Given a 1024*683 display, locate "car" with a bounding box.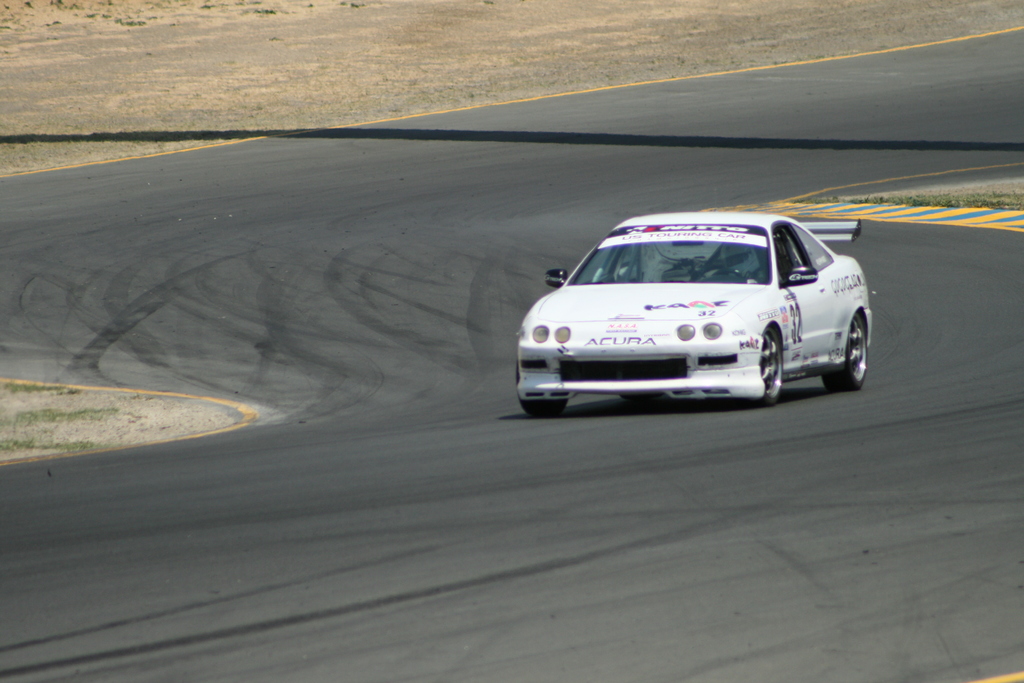
Located: rect(514, 208, 896, 415).
